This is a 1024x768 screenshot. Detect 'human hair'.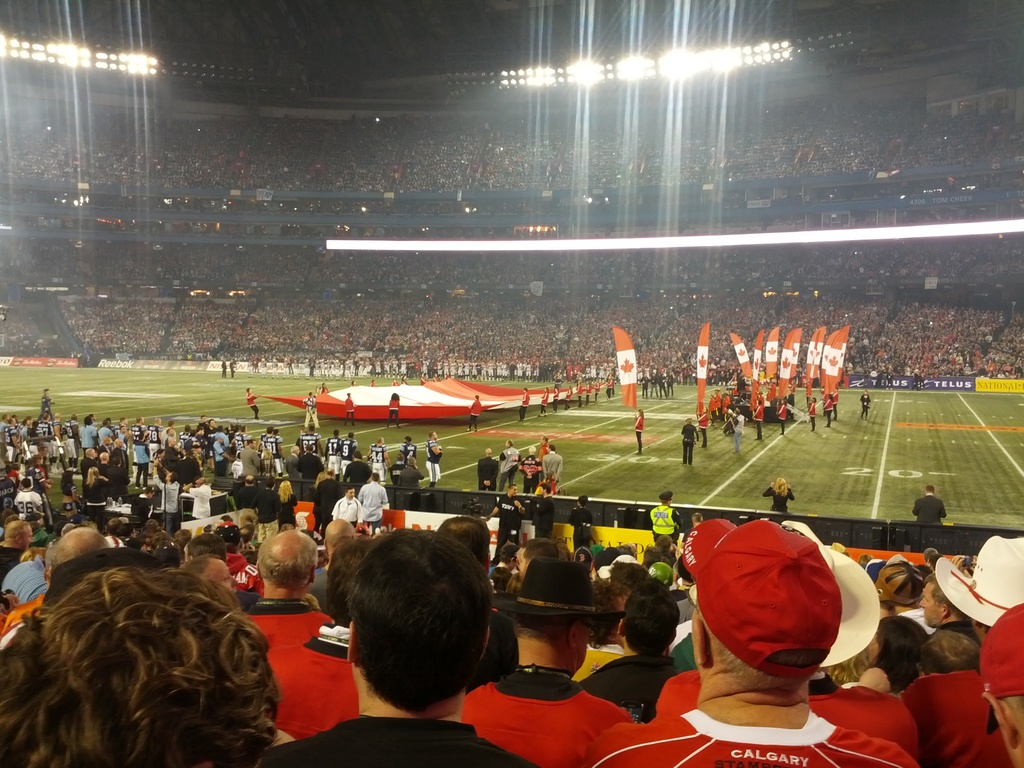
{"left": 922, "top": 574, "right": 968, "bottom": 620}.
